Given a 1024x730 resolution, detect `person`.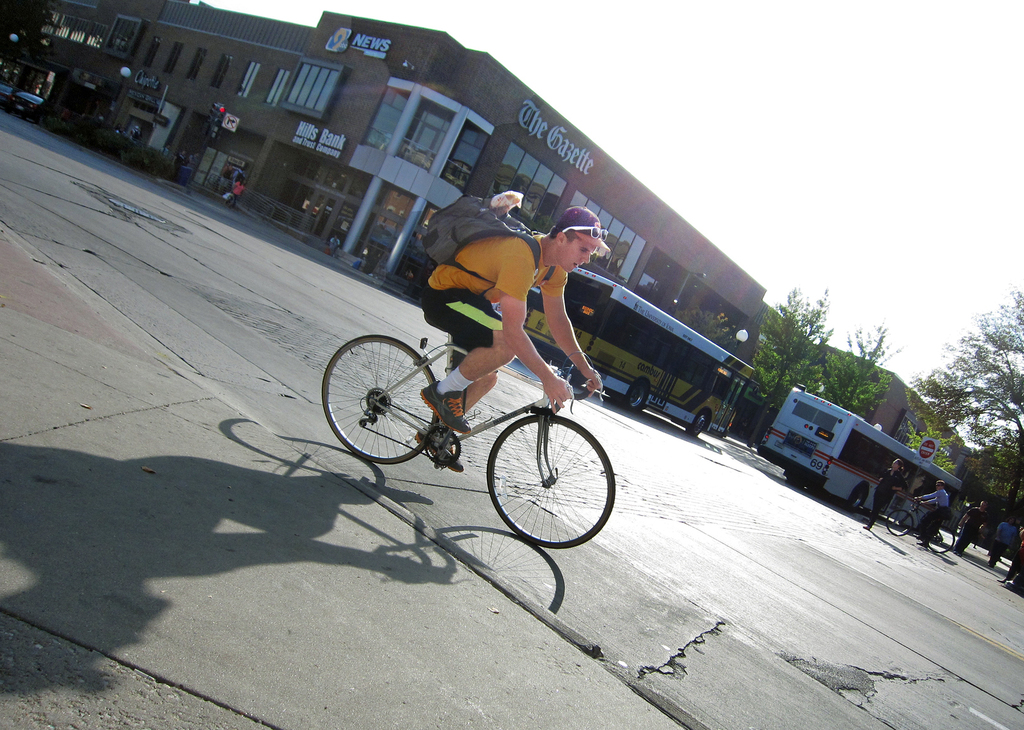
[407, 223, 618, 451].
